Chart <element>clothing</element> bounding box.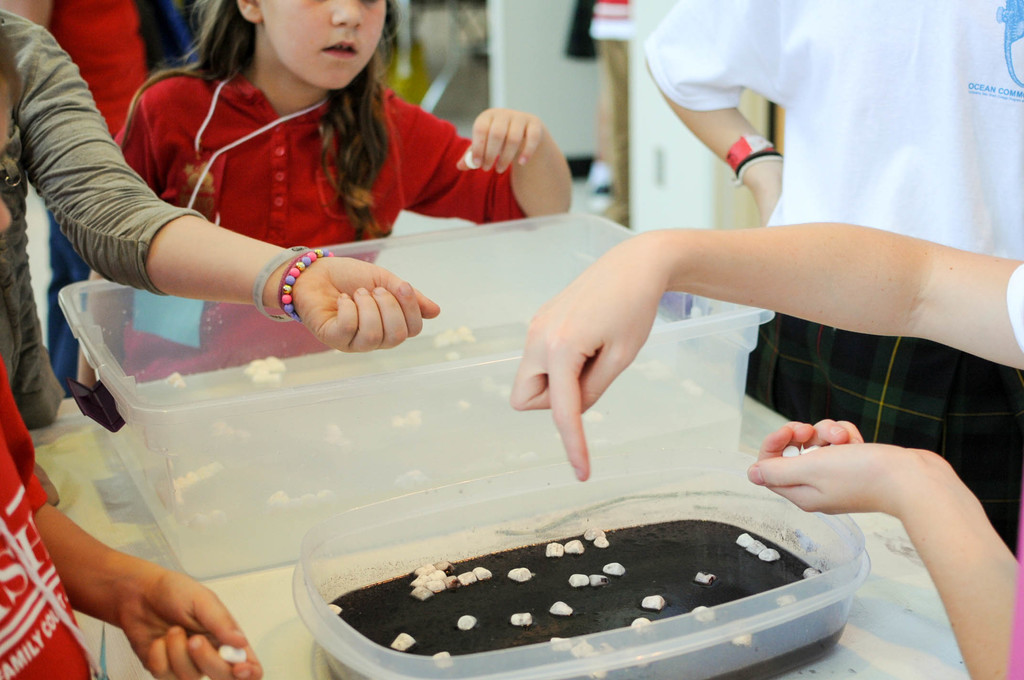
Charted: 42, 0, 145, 398.
